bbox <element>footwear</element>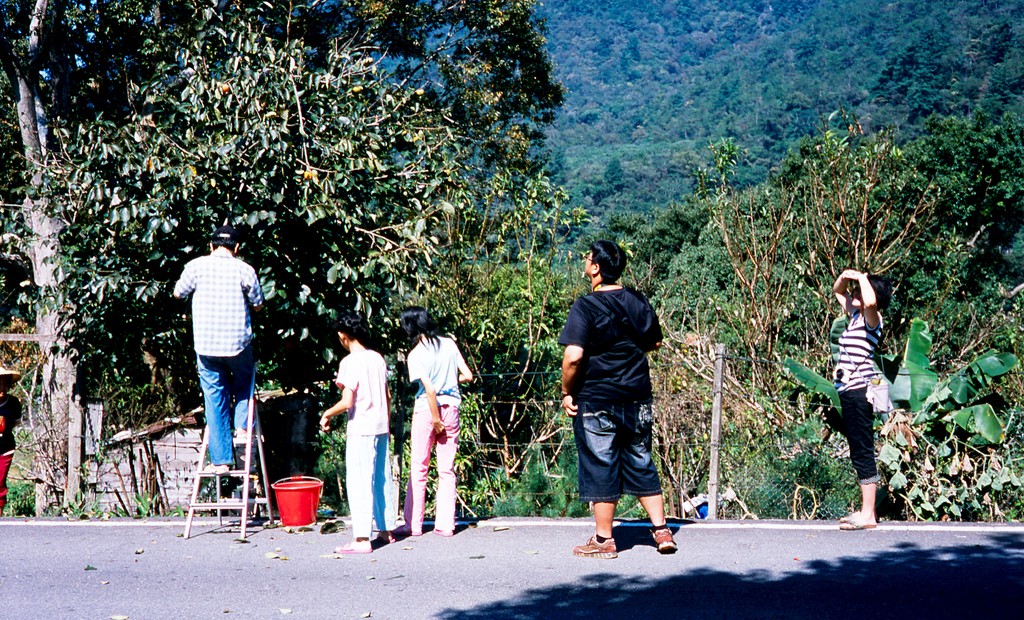
box(434, 532, 449, 536)
